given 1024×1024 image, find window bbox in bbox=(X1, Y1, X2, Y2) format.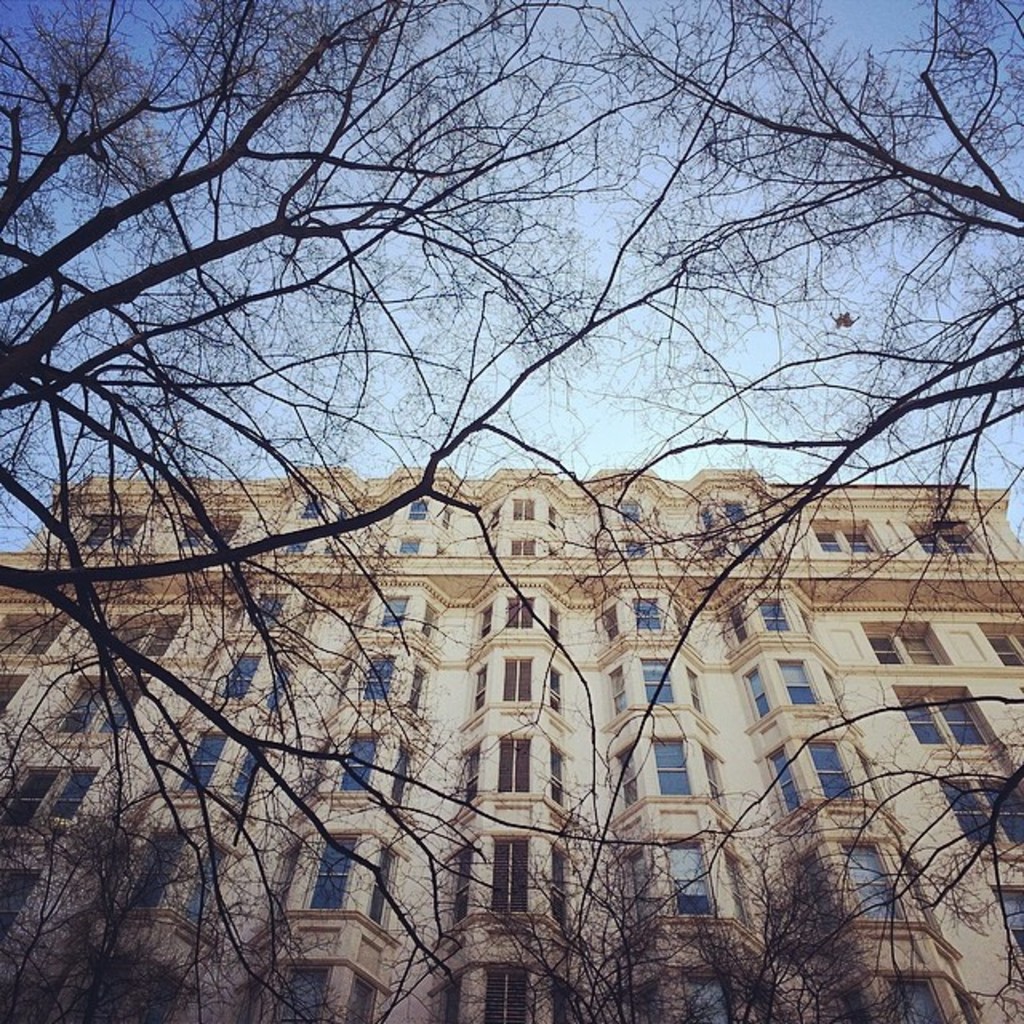
bbox=(731, 605, 746, 642).
